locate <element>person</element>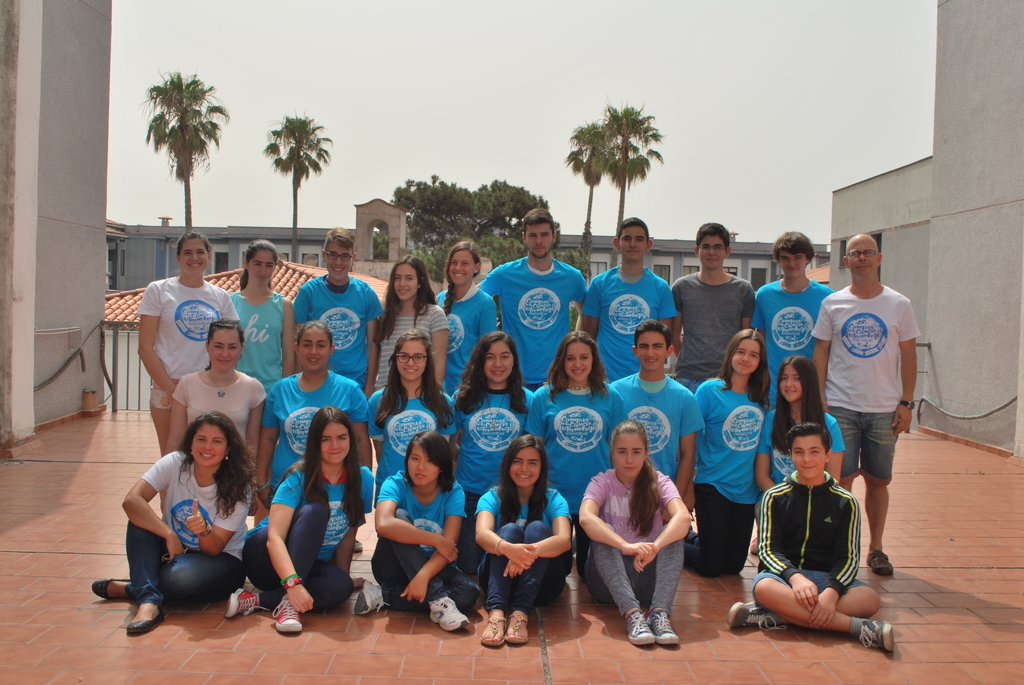
450 329 535 572
